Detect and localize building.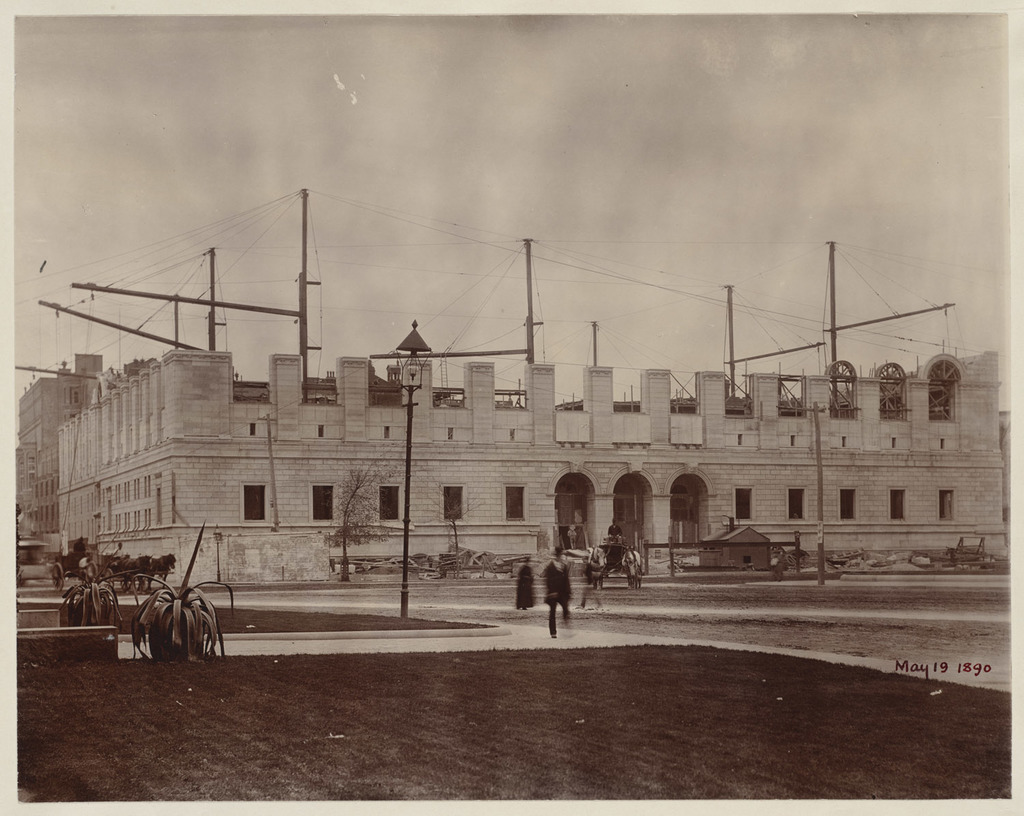
Localized at l=18, t=356, r=102, b=531.
